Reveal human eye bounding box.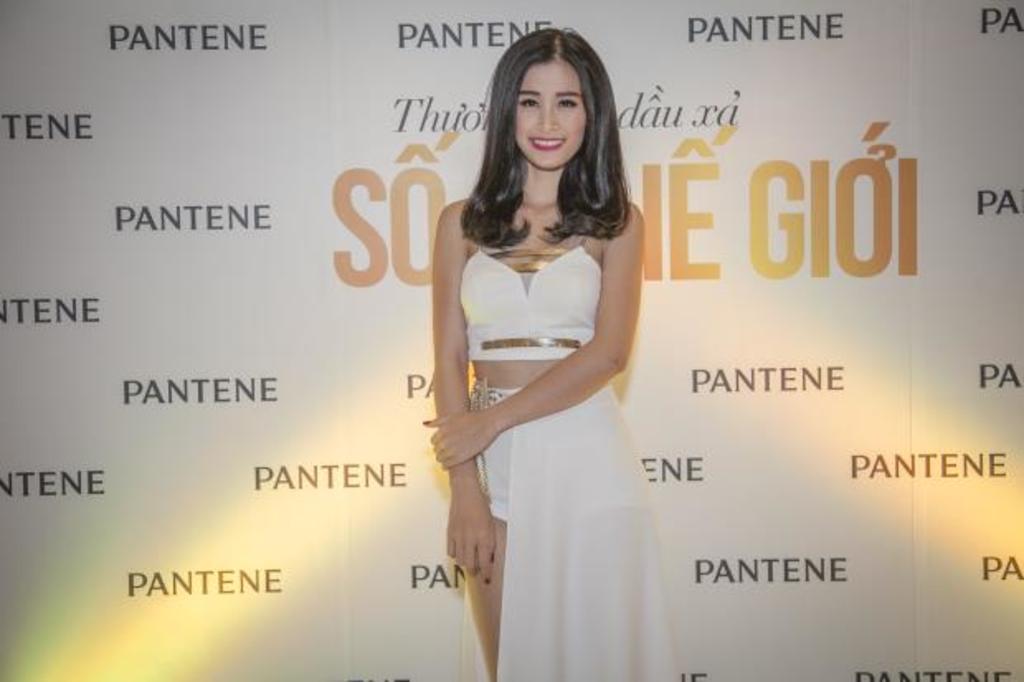
Revealed: 515:96:542:112.
